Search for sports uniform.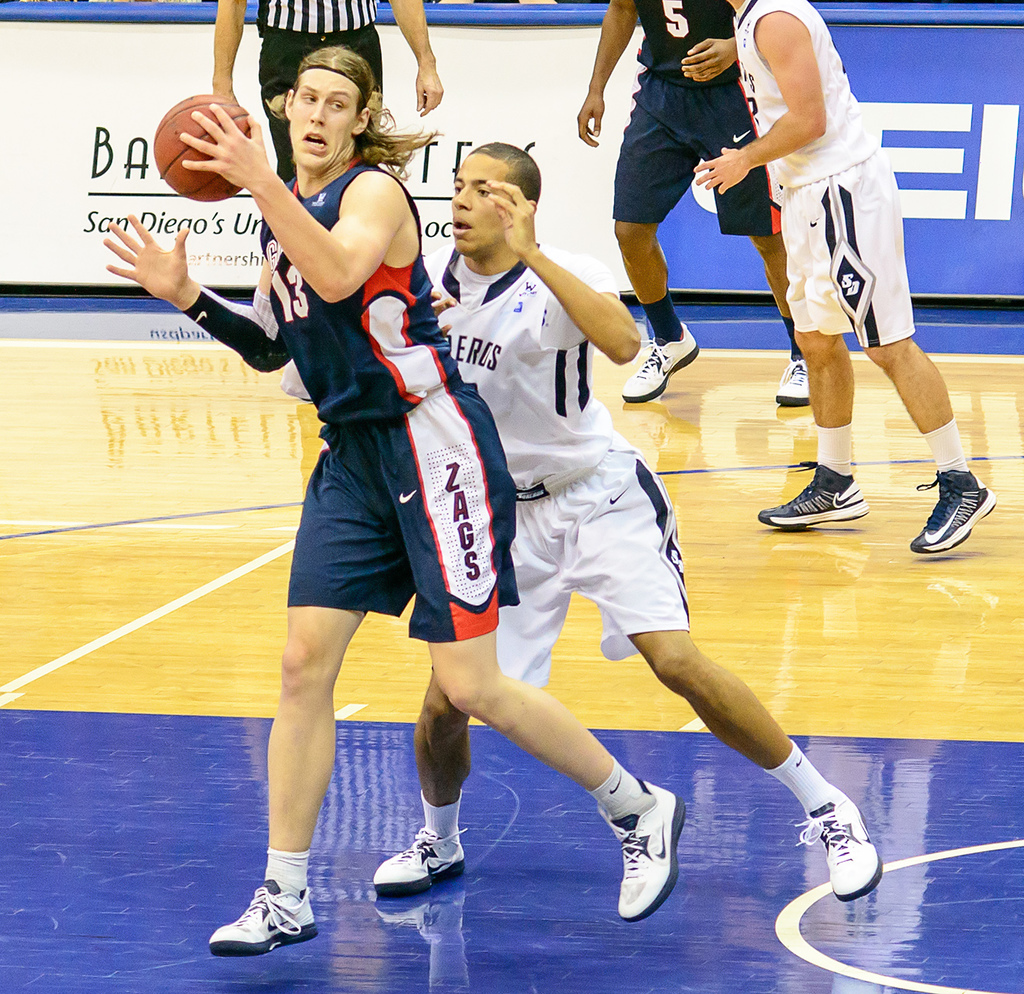
Found at Rect(241, 0, 394, 199).
